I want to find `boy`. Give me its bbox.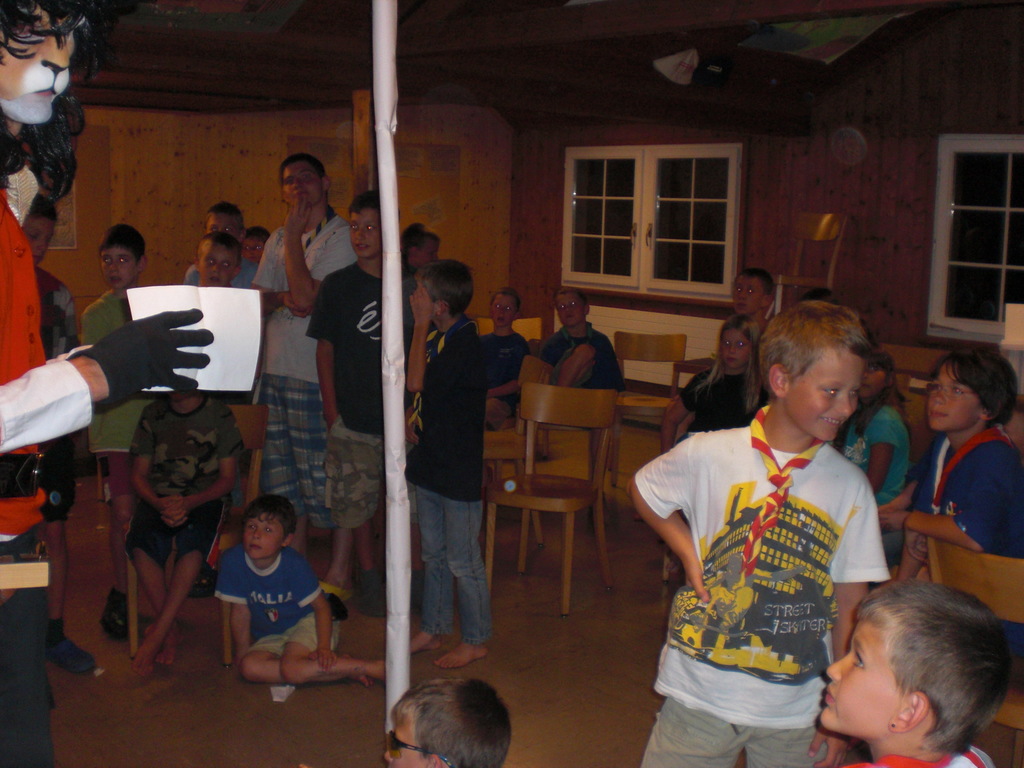
crop(243, 225, 271, 262).
